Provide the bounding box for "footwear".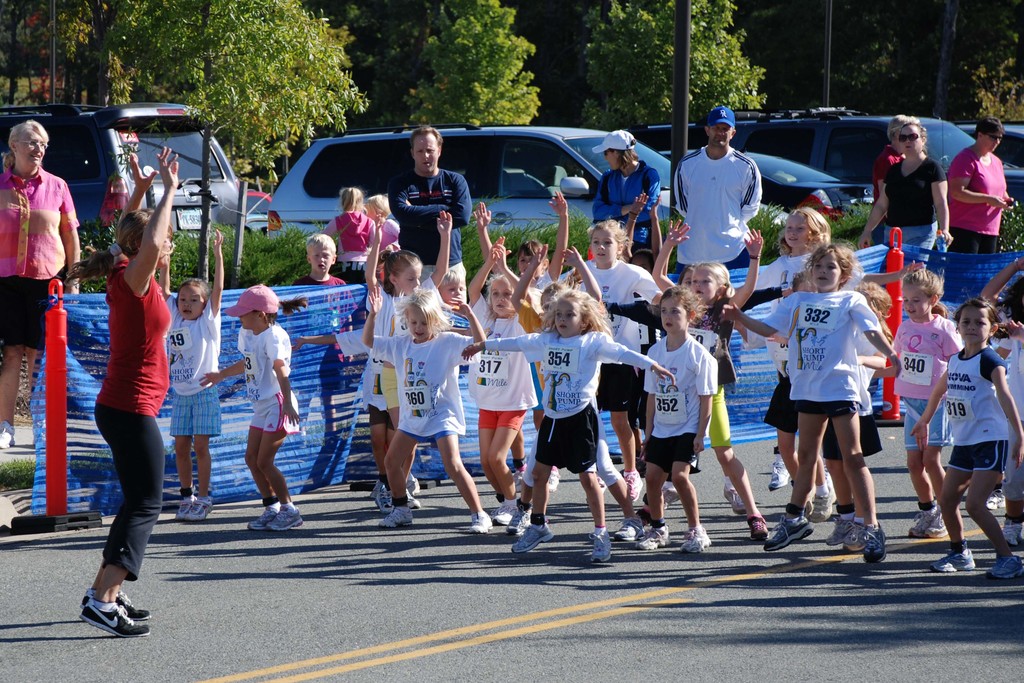
<box>177,487,212,527</box>.
